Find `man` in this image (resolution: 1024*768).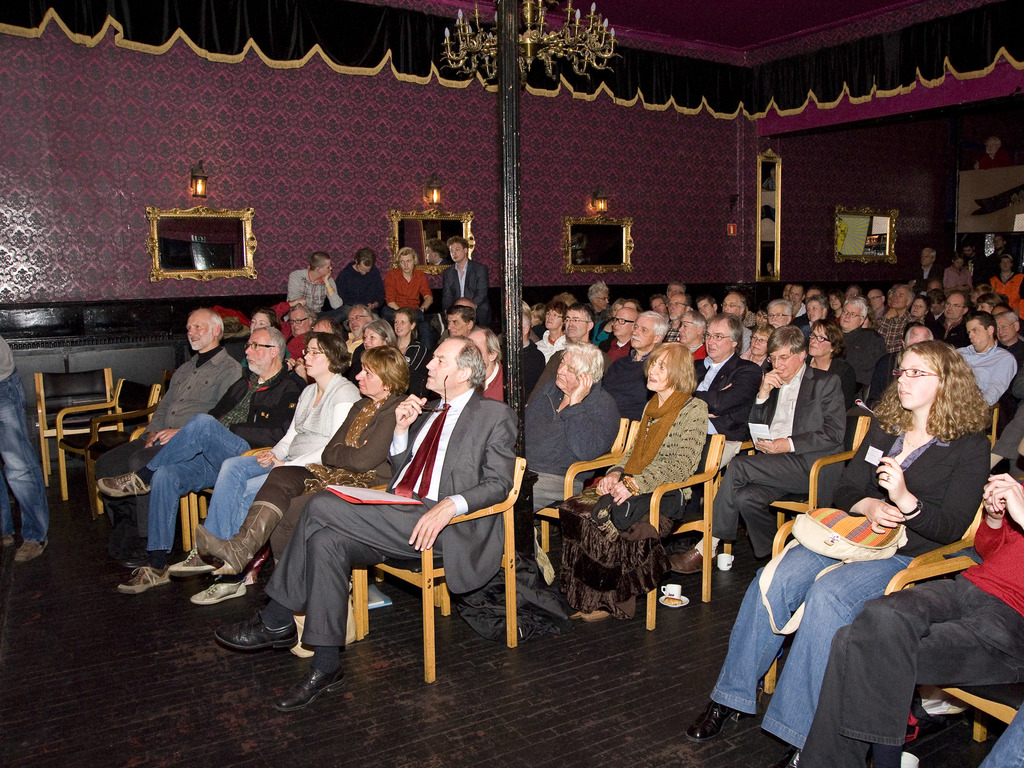
box(91, 304, 242, 574).
